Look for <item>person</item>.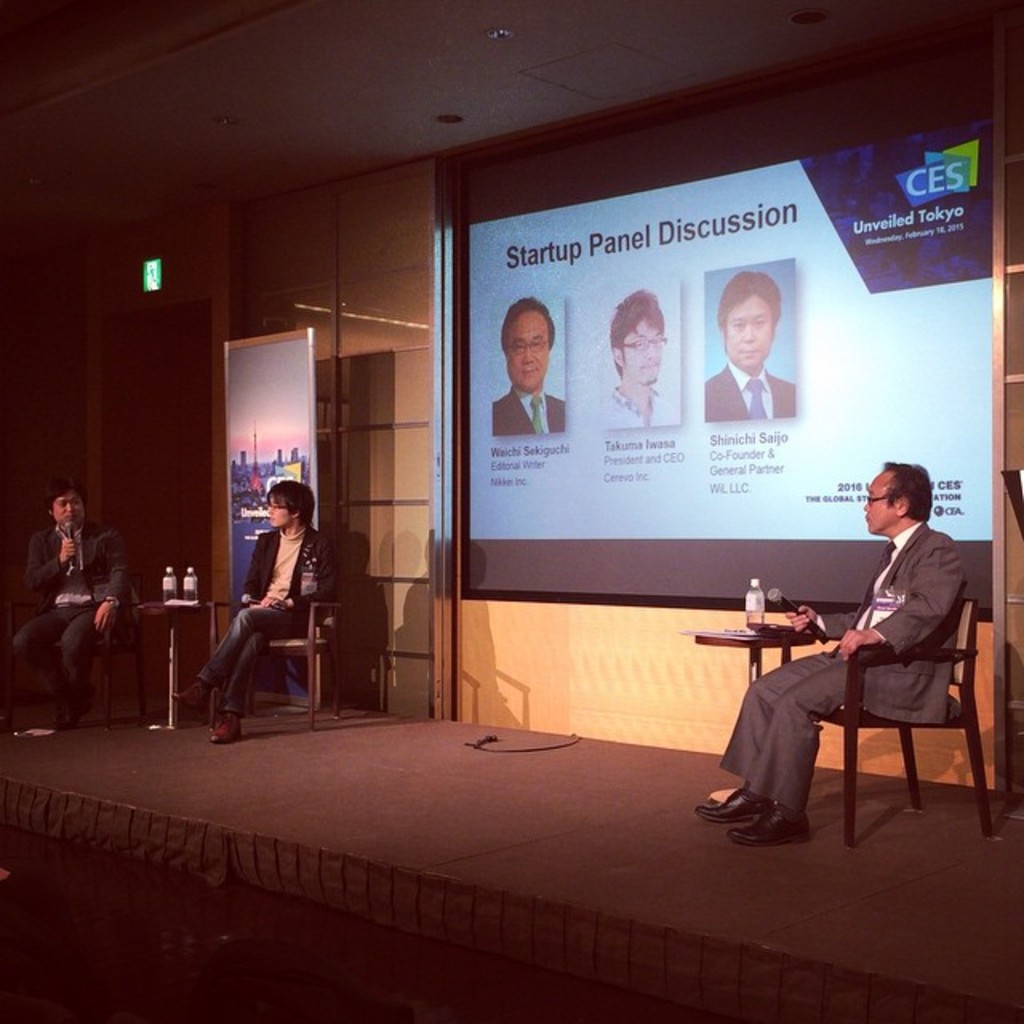
Found: {"x1": 707, "y1": 266, "x2": 798, "y2": 426}.
